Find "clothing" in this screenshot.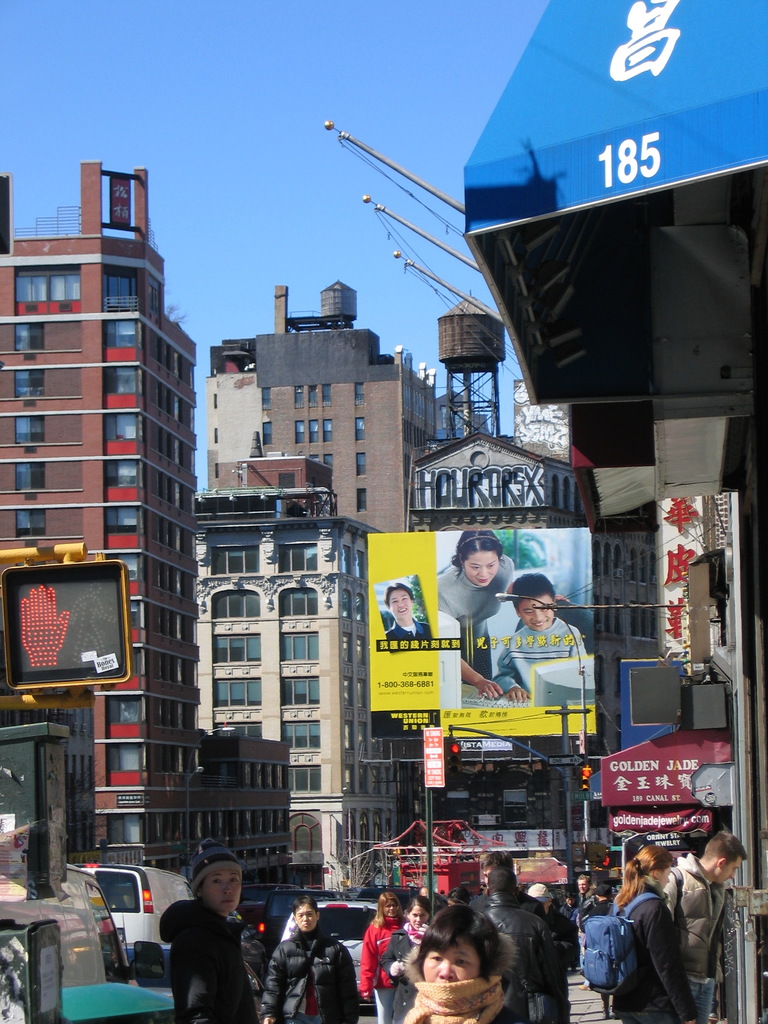
The bounding box for "clothing" is box=[576, 882, 607, 922].
